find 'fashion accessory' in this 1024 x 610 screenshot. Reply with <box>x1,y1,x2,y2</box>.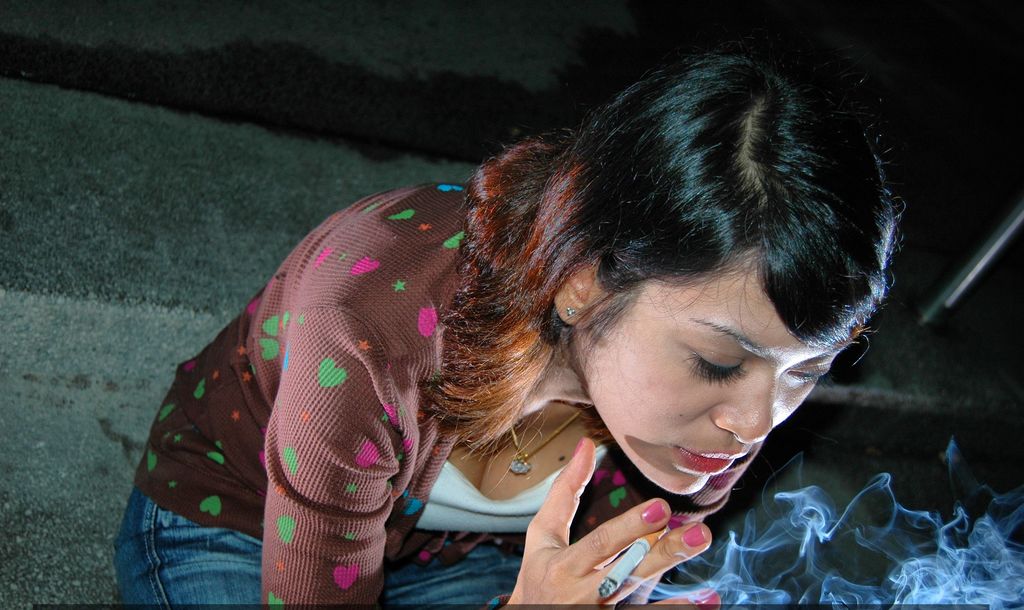
<box>507,412,581,478</box>.
